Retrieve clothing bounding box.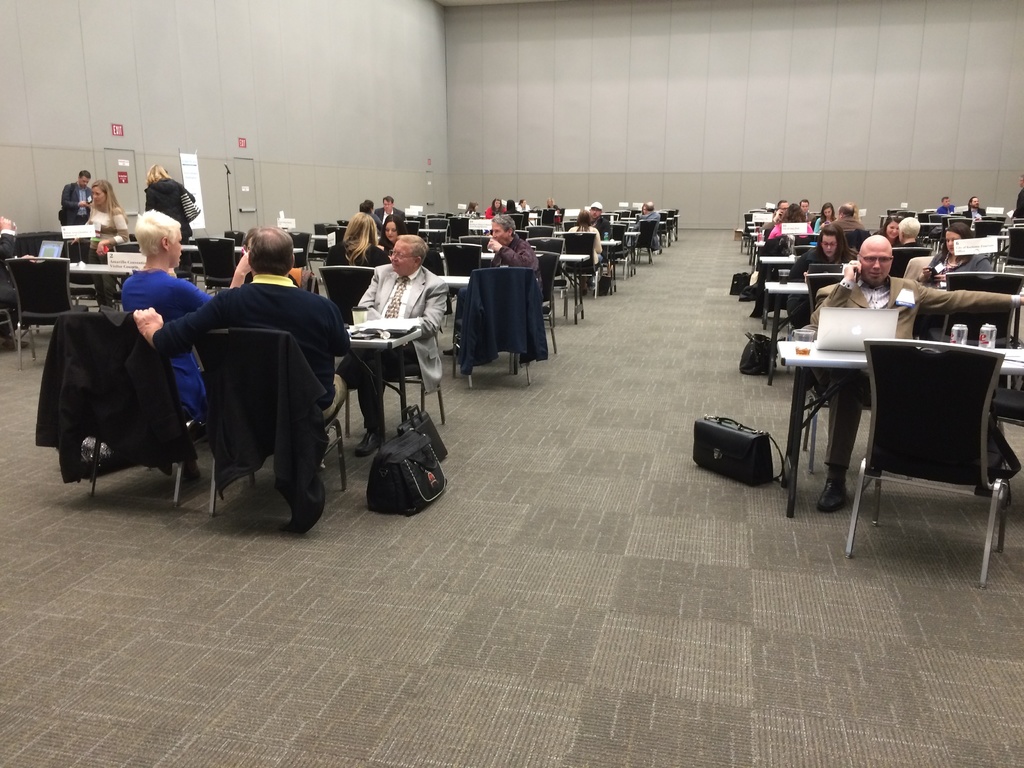
Bounding box: (left=785, top=239, right=849, bottom=280).
